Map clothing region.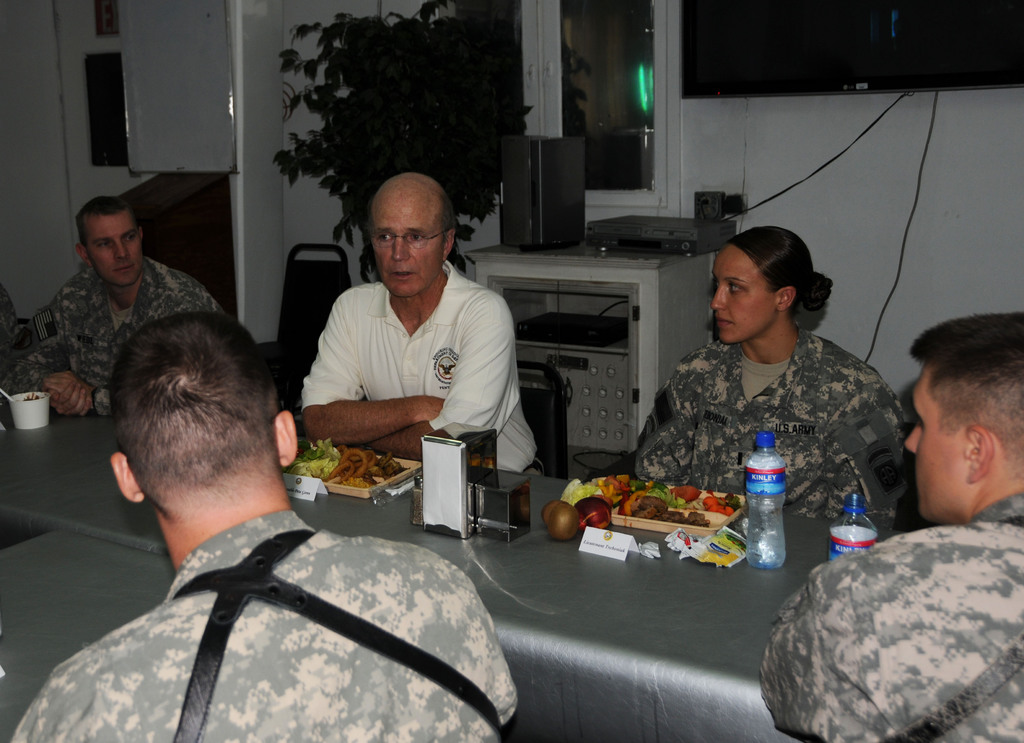
Mapped to region(12, 511, 514, 742).
